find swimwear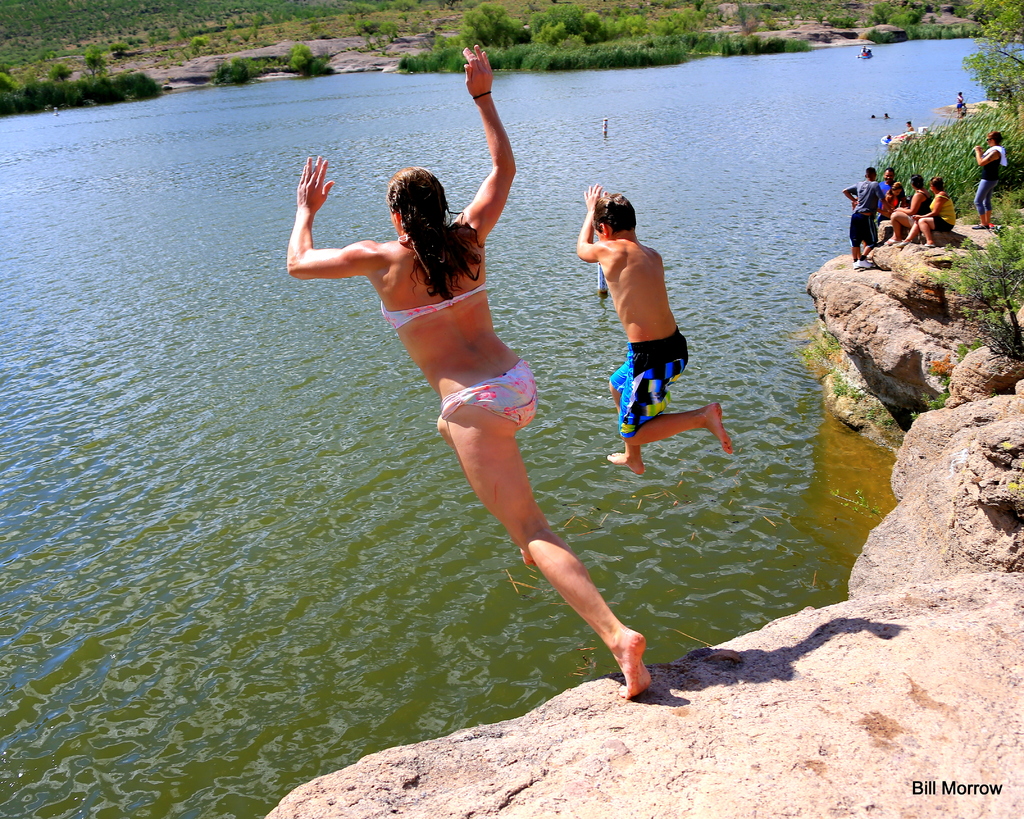
927:191:955:231
